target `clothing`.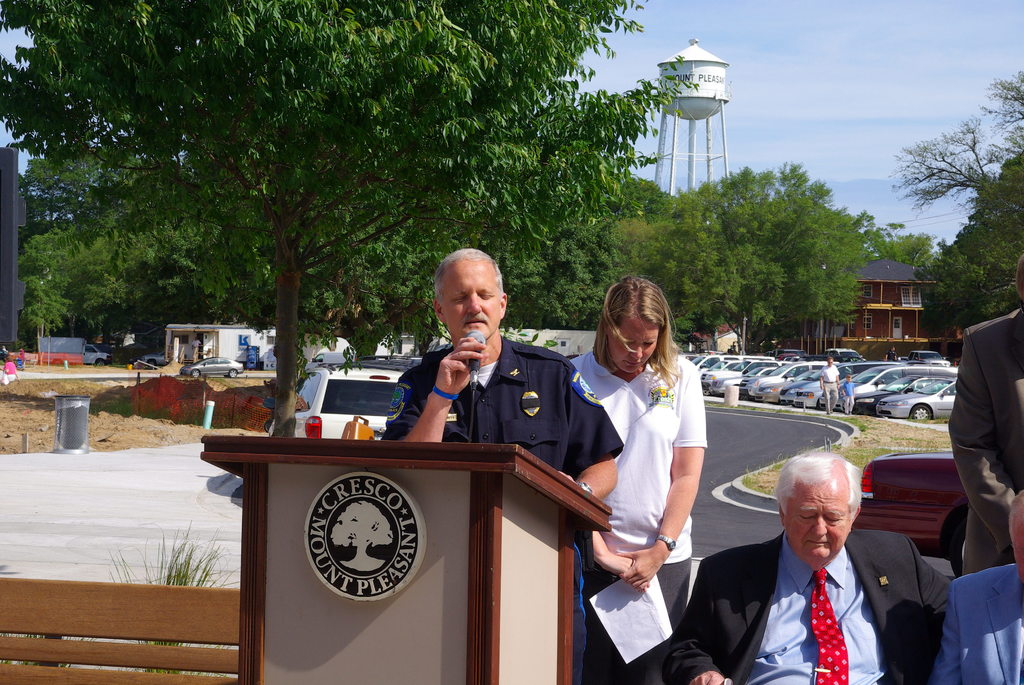
Target region: [x1=660, y1=530, x2=954, y2=684].
